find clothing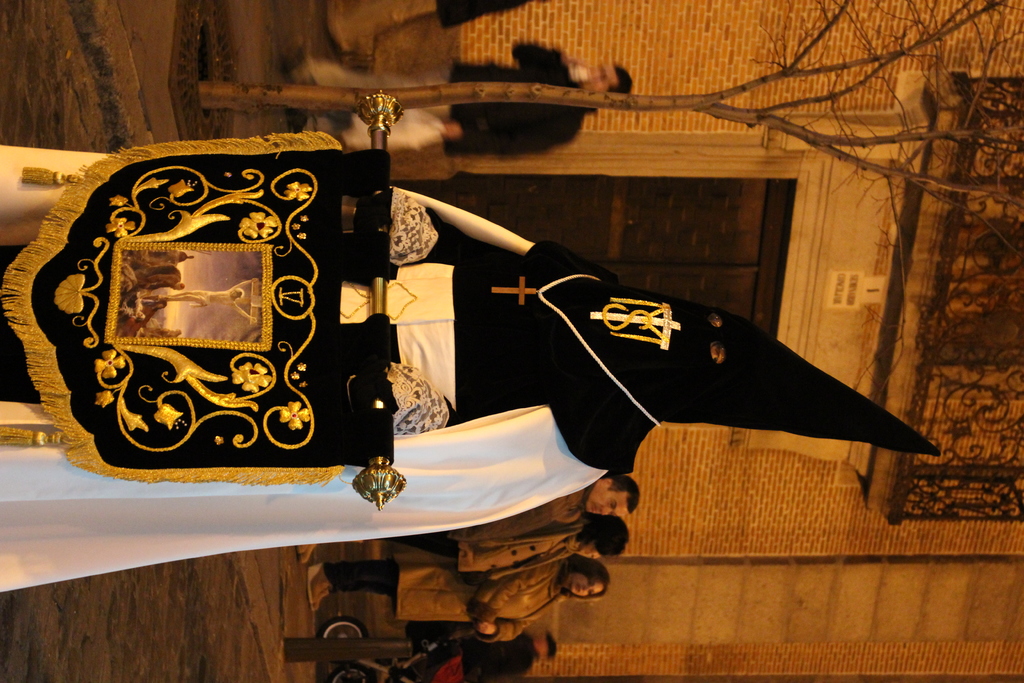
436 0 545 33
